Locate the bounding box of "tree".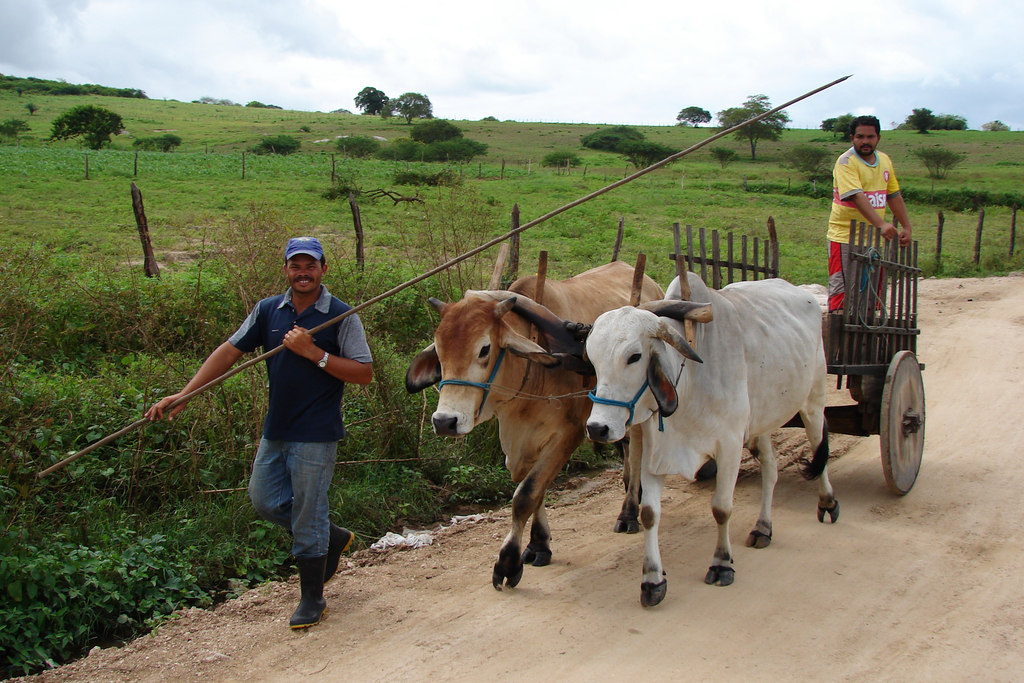
Bounding box: bbox(346, 83, 388, 119).
